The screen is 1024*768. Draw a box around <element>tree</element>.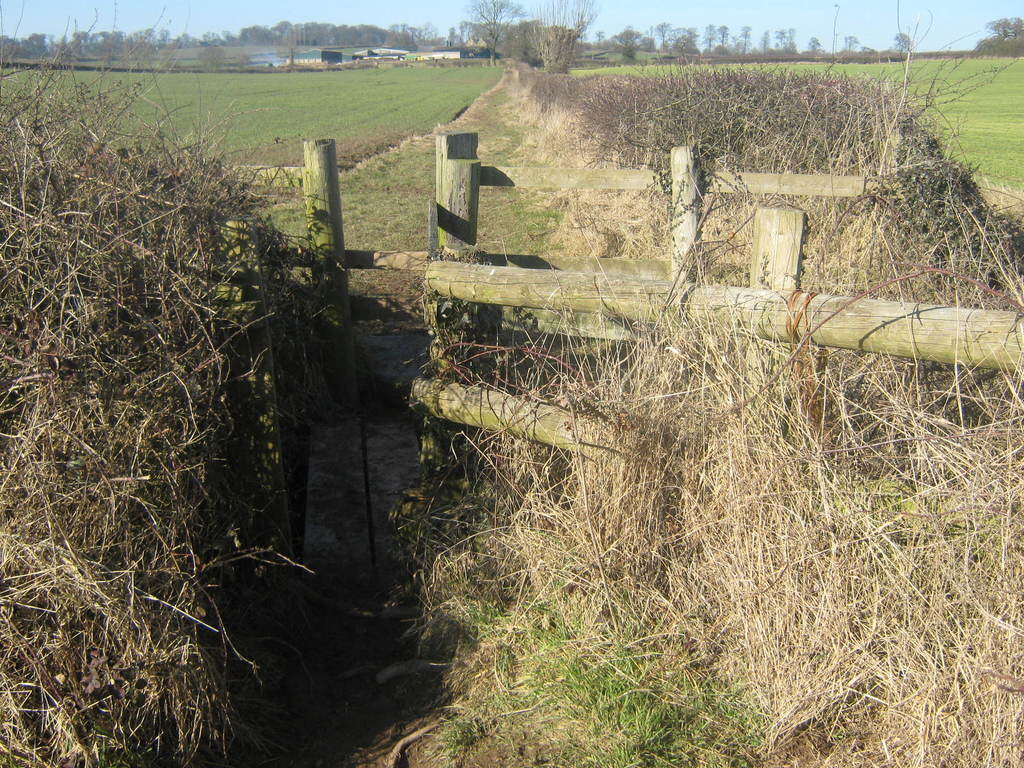
844 35 860 49.
